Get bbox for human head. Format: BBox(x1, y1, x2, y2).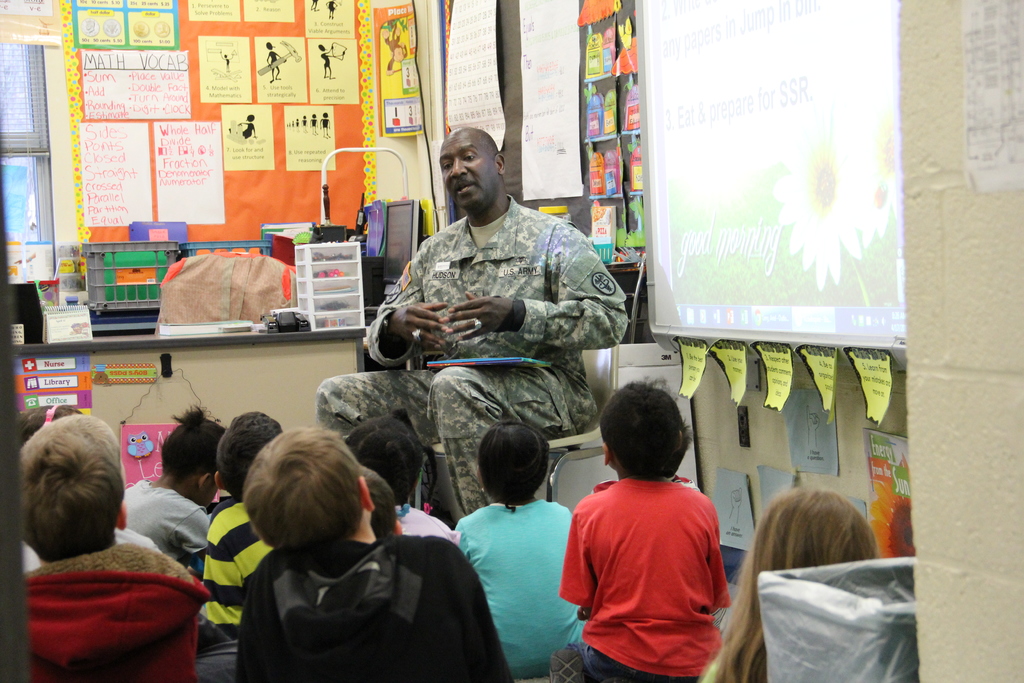
BBox(474, 420, 550, 504).
